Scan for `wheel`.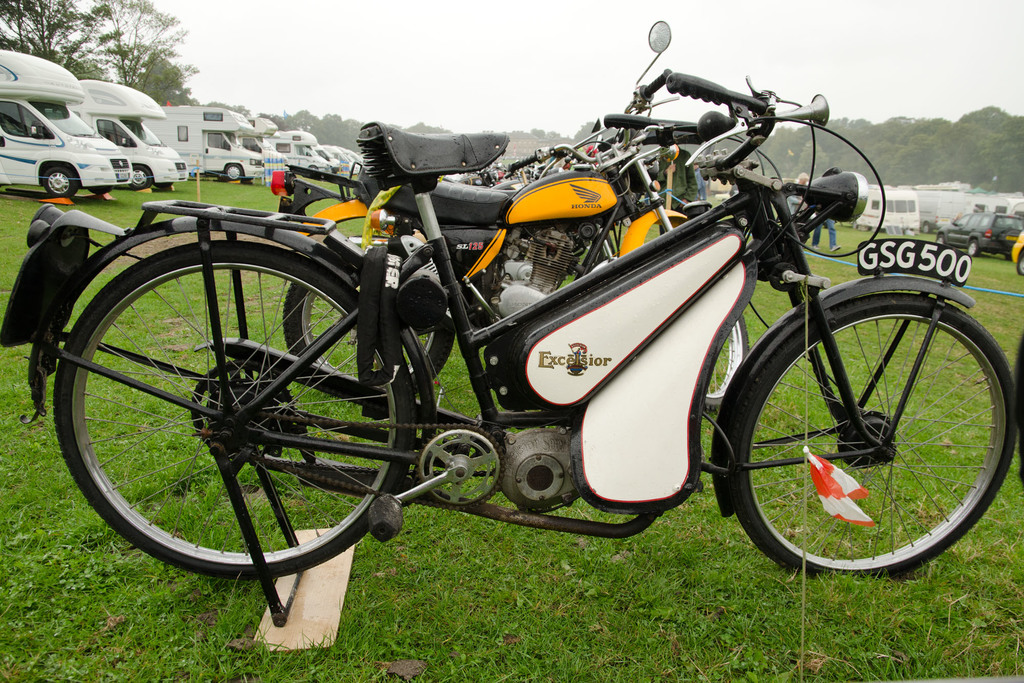
Scan result: bbox=(732, 293, 1002, 579).
